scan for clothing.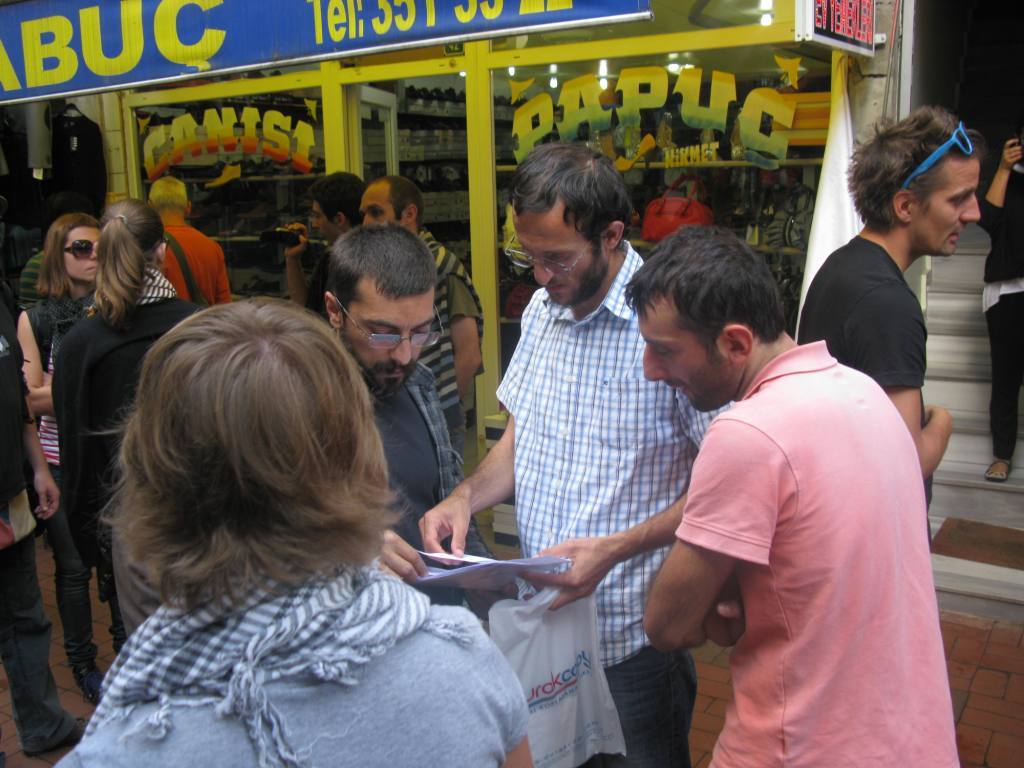
Scan result: left=322, top=332, right=498, bottom=614.
